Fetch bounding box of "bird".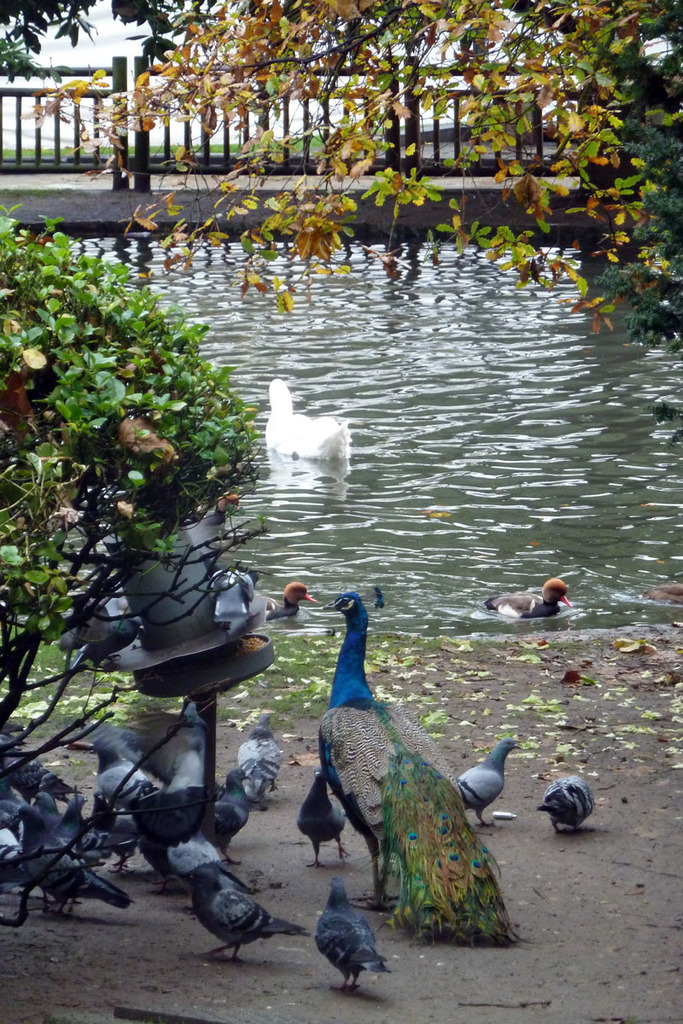
Bbox: bbox=[269, 378, 352, 463].
